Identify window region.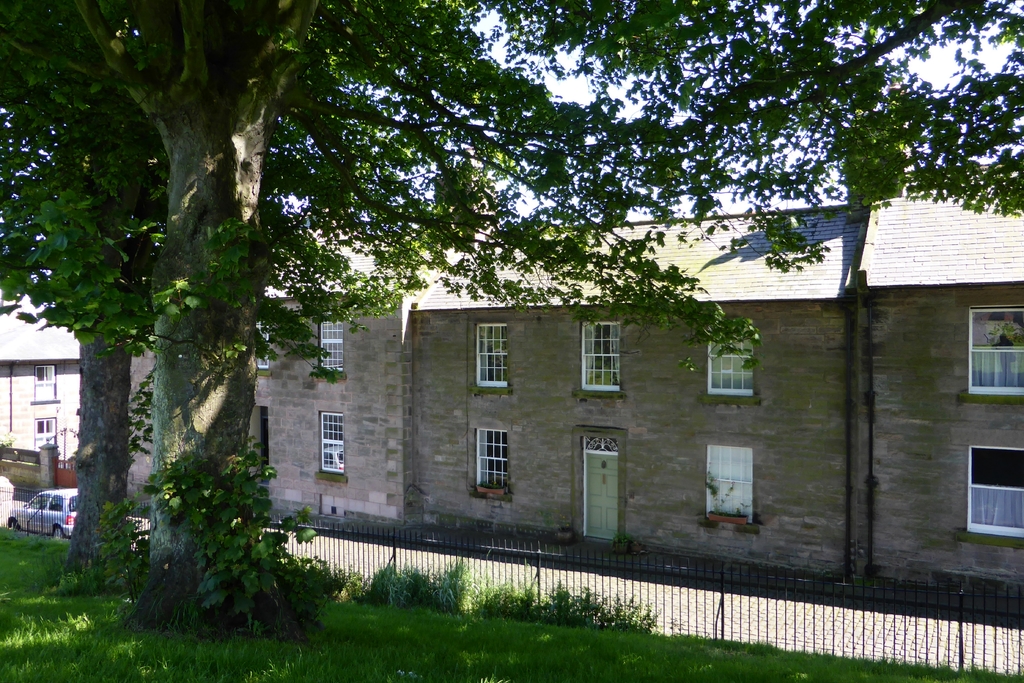
Region: {"x1": 970, "y1": 304, "x2": 1023, "y2": 395}.
